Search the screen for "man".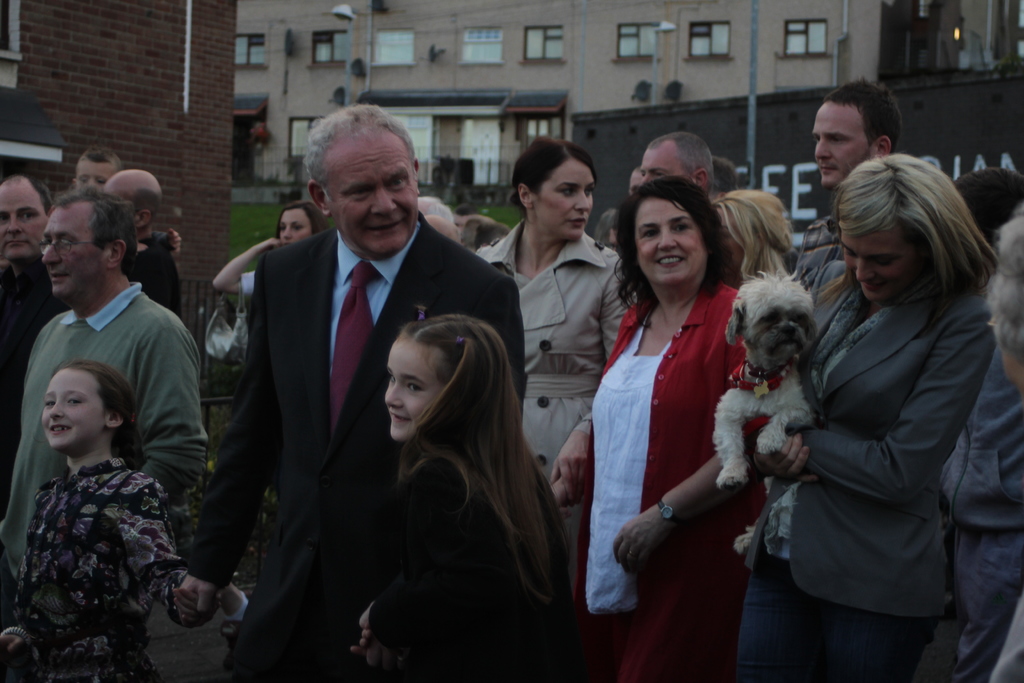
Found at rect(0, 178, 54, 512).
